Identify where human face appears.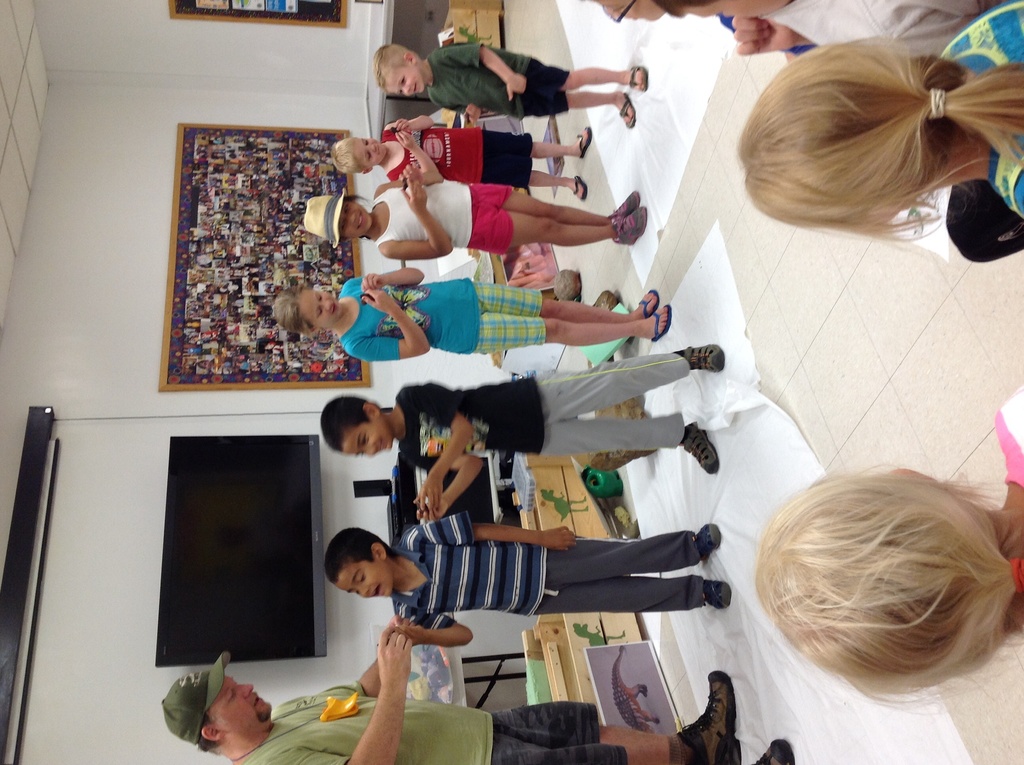
Appears at l=354, t=133, r=390, b=172.
